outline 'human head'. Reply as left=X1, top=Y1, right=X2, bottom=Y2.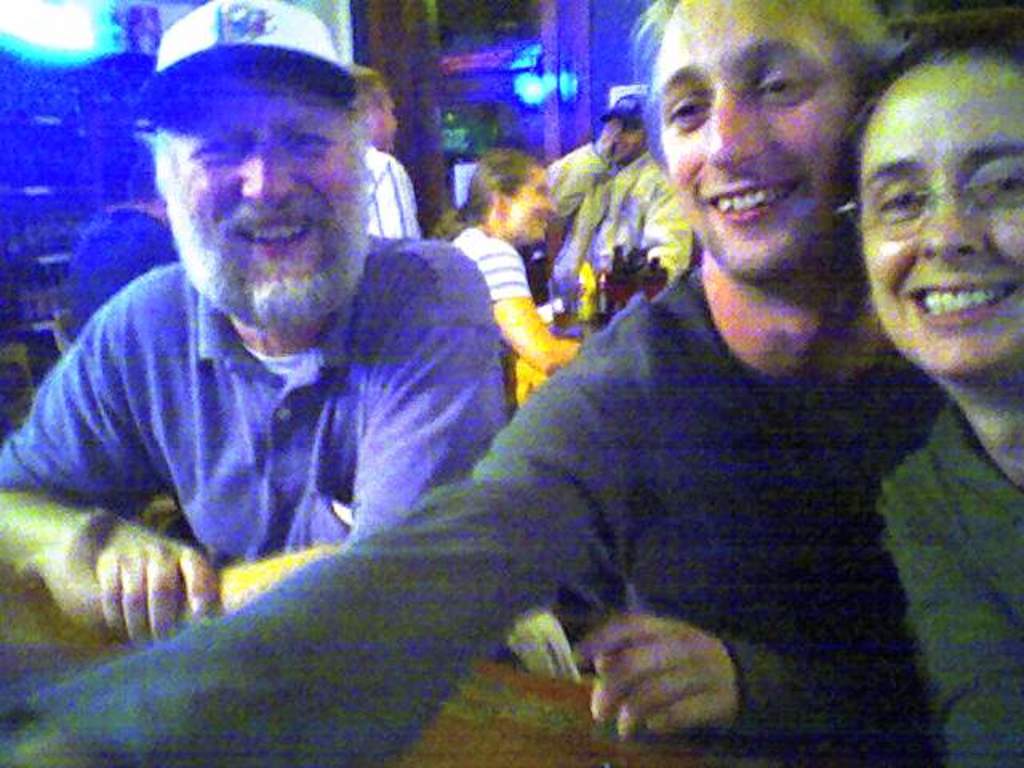
left=459, top=149, right=555, bottom=251.
